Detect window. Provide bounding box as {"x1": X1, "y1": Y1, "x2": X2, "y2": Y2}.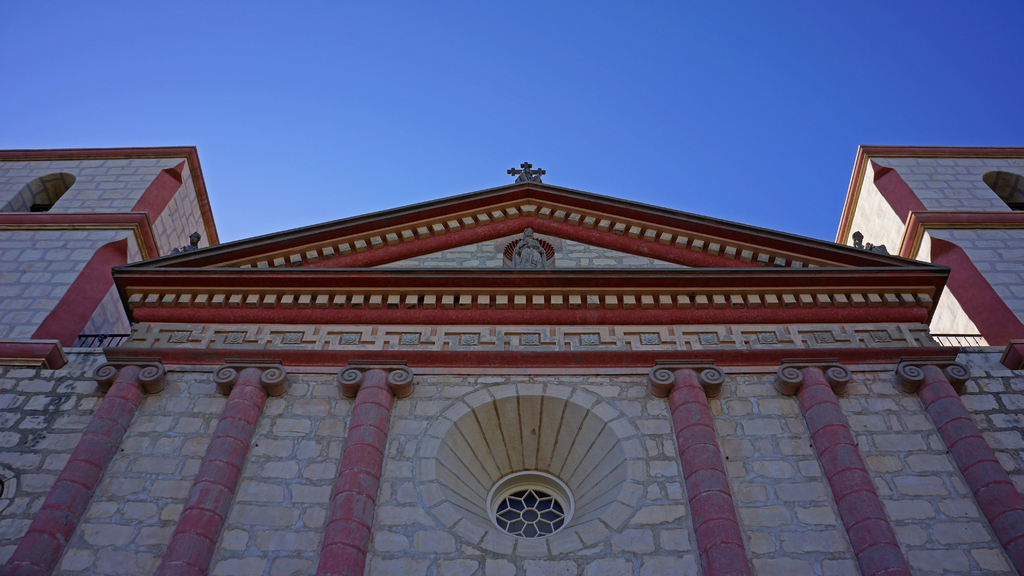
{"x1": 483, "y1": 479, "x2": 582, "y2": 534}.
